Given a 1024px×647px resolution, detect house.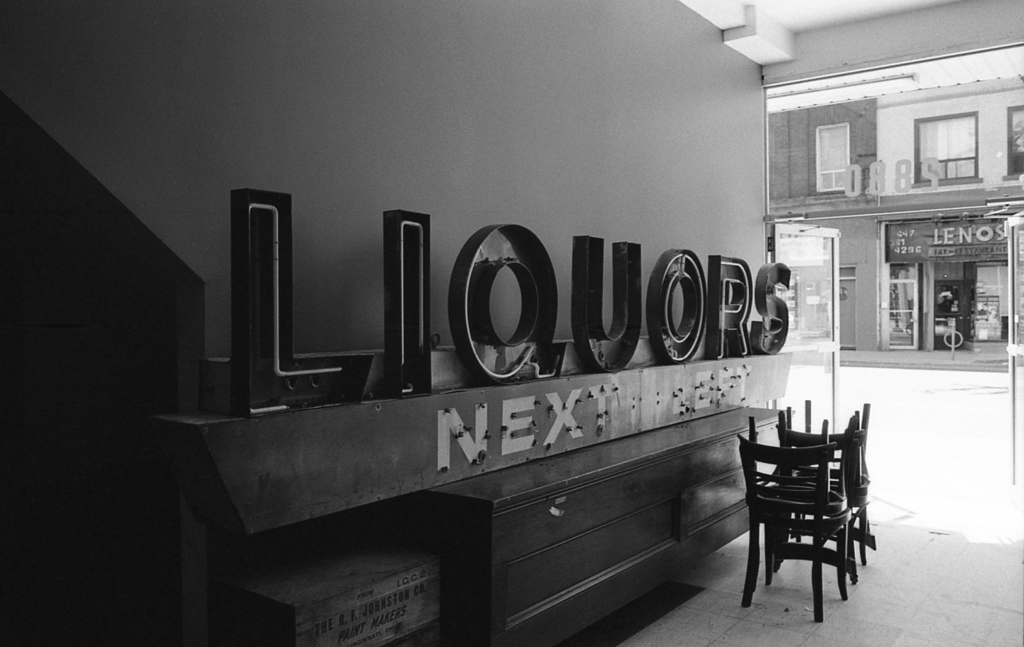
region(751, 0, 1023, 359).
